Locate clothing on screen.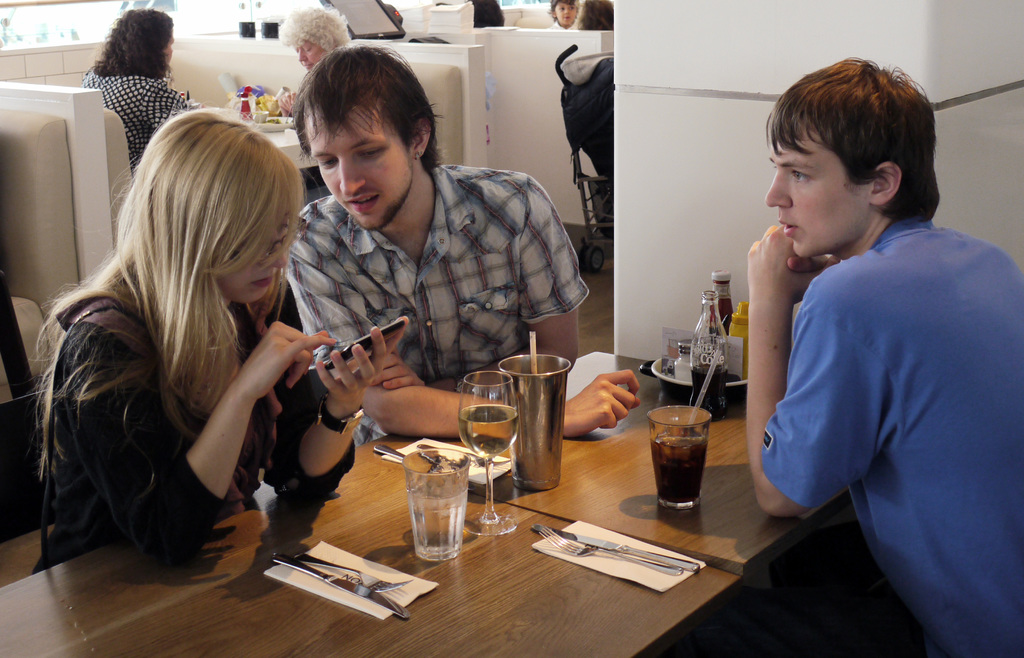
On screen at [x1=77, y1=71, x2=195, y2=174].
